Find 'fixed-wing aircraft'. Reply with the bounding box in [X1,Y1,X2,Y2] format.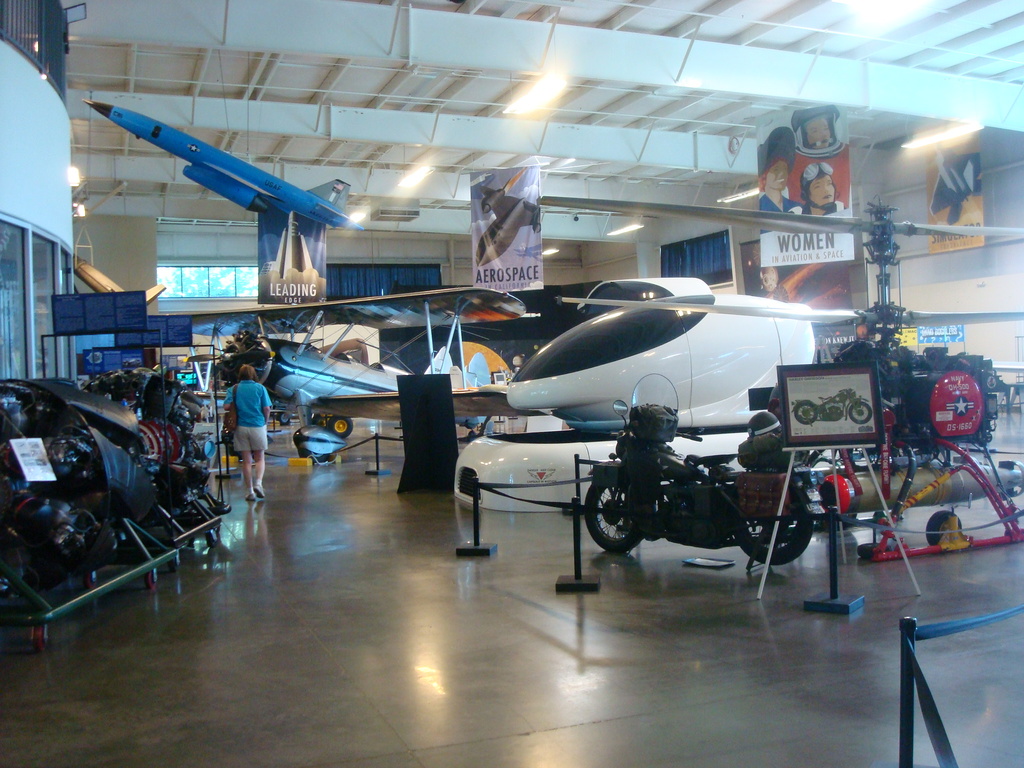
[179,281,526,468].
